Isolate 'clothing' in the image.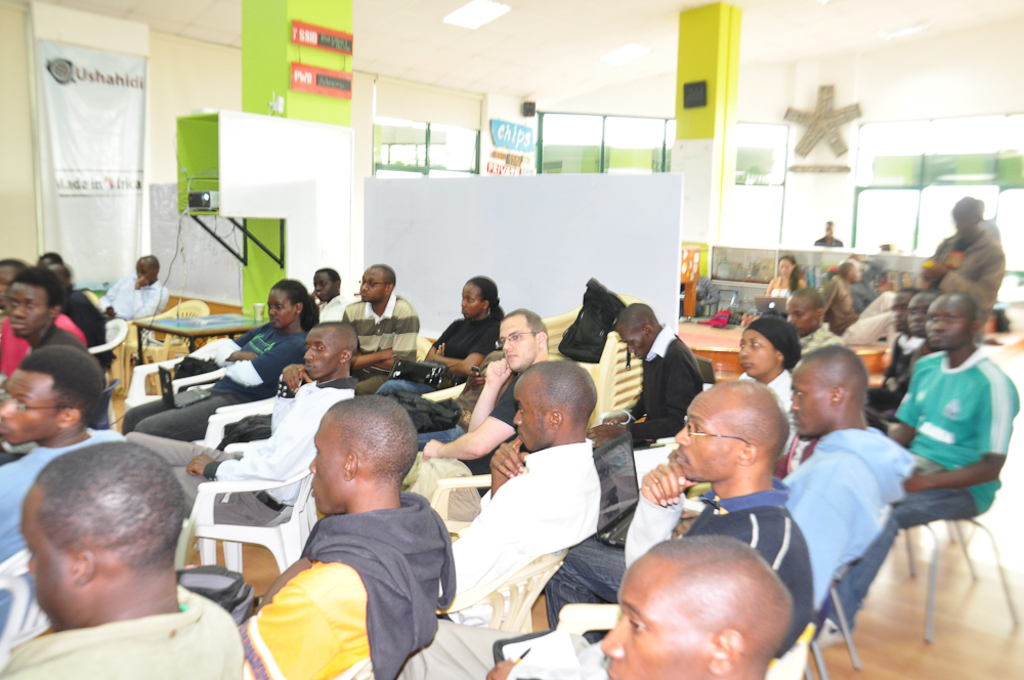
Isolated region: crop(369, 310, 501, 397).
